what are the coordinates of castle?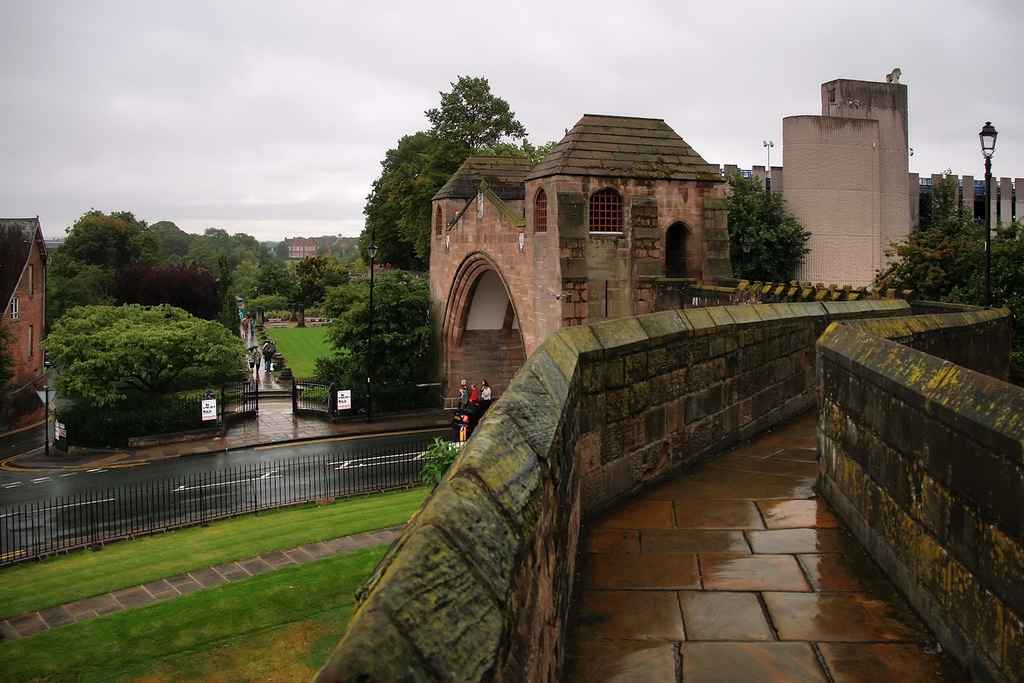
x1=316 y1=113 x2=1023 y2=682.
